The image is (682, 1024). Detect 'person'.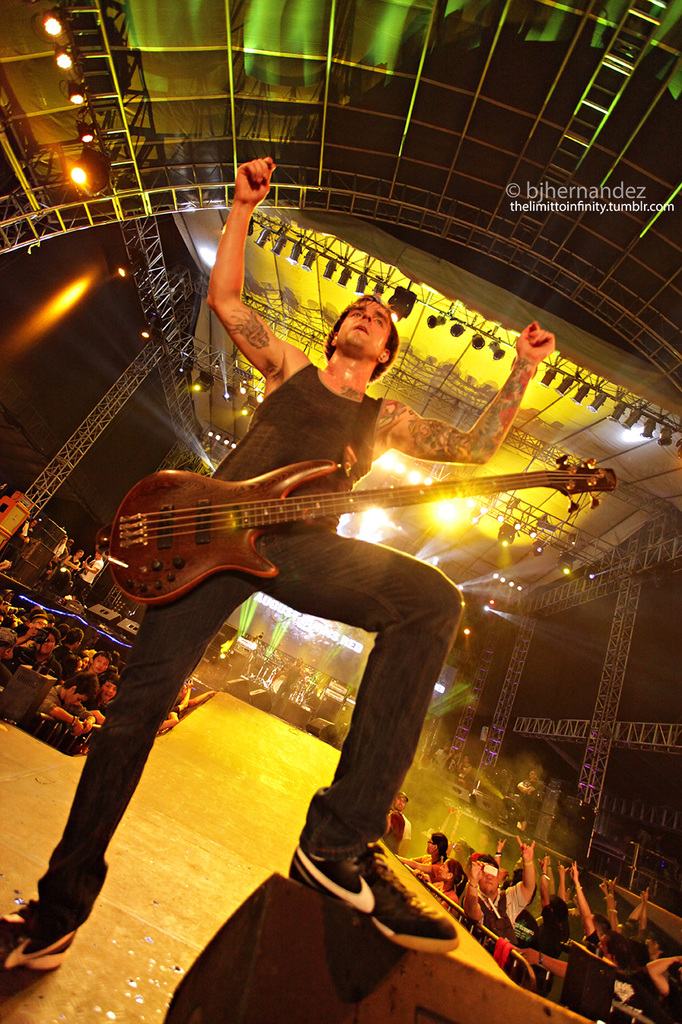
Detection: left=135, top=192, right=594, bottom=984.
